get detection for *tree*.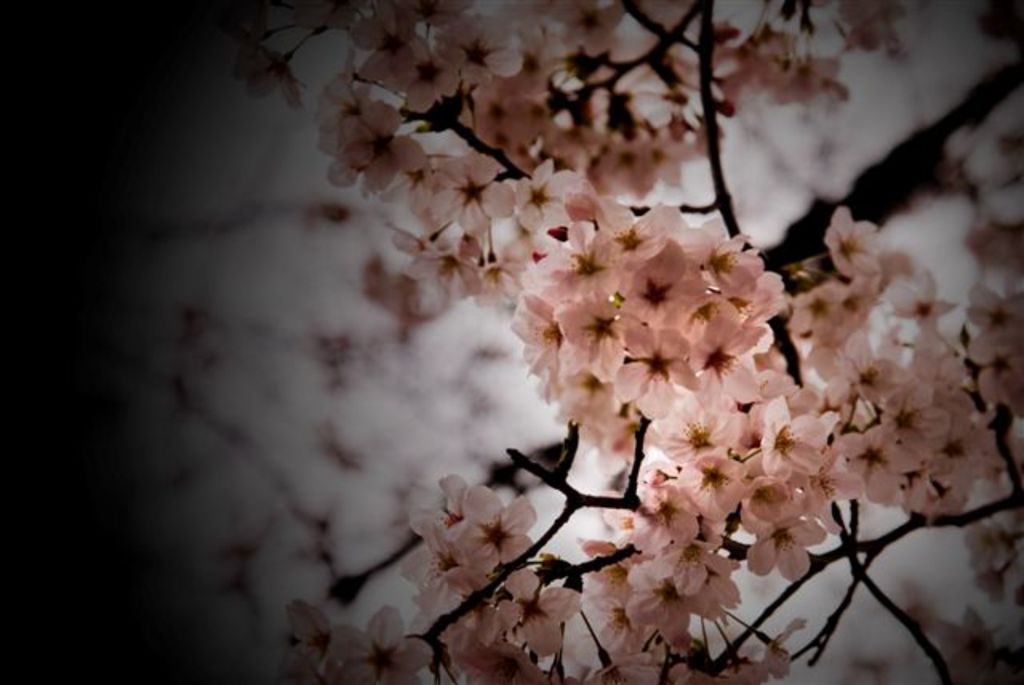
Detection: bbox(133, 0, 1022, 683).
